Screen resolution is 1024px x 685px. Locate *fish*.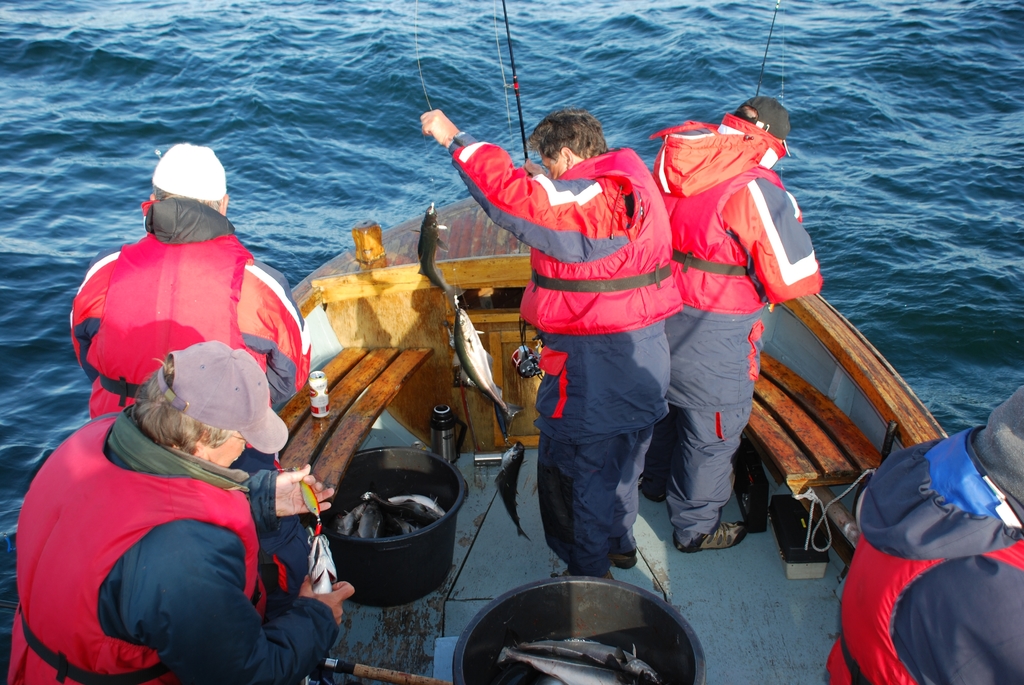
<bbox>307, 530, 339, 683</bbox>.
